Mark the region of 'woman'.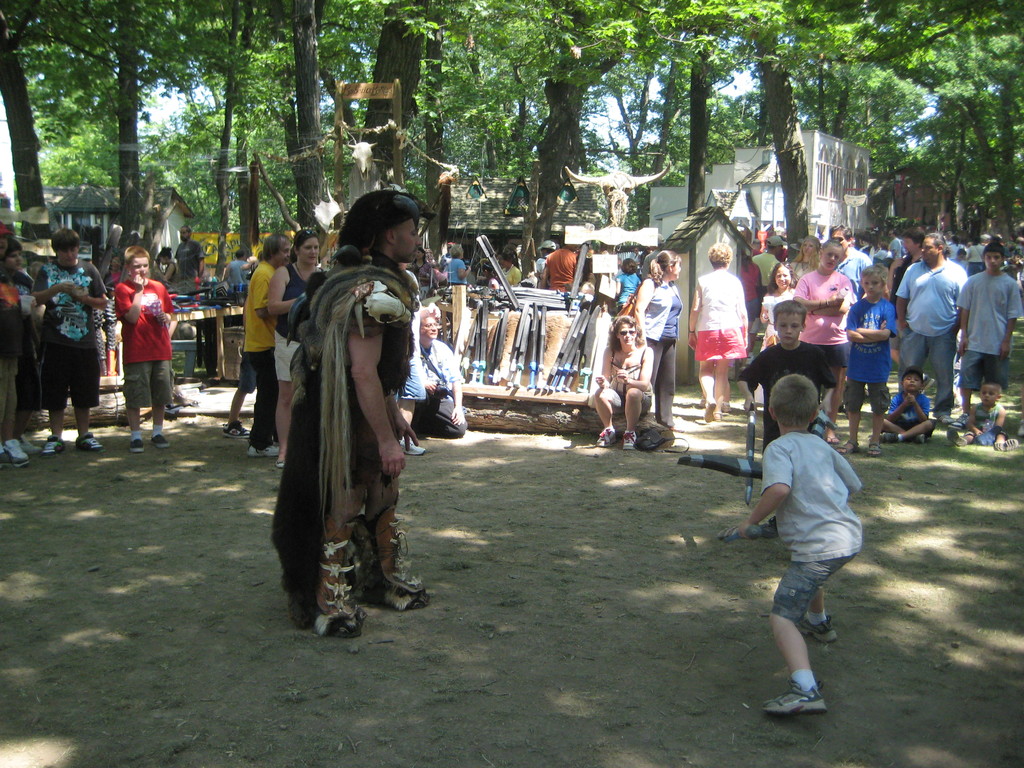
Region: x1=781 y1=232 x2=822 y2=286.
